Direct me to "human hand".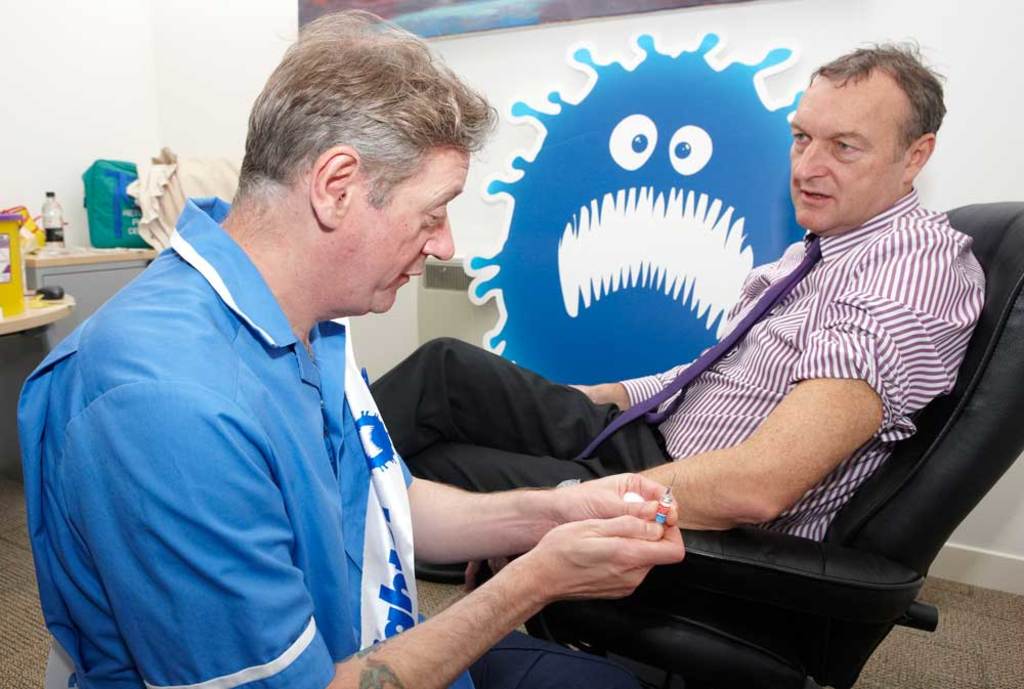
Direction: locate(464, 486, 549, 590).
